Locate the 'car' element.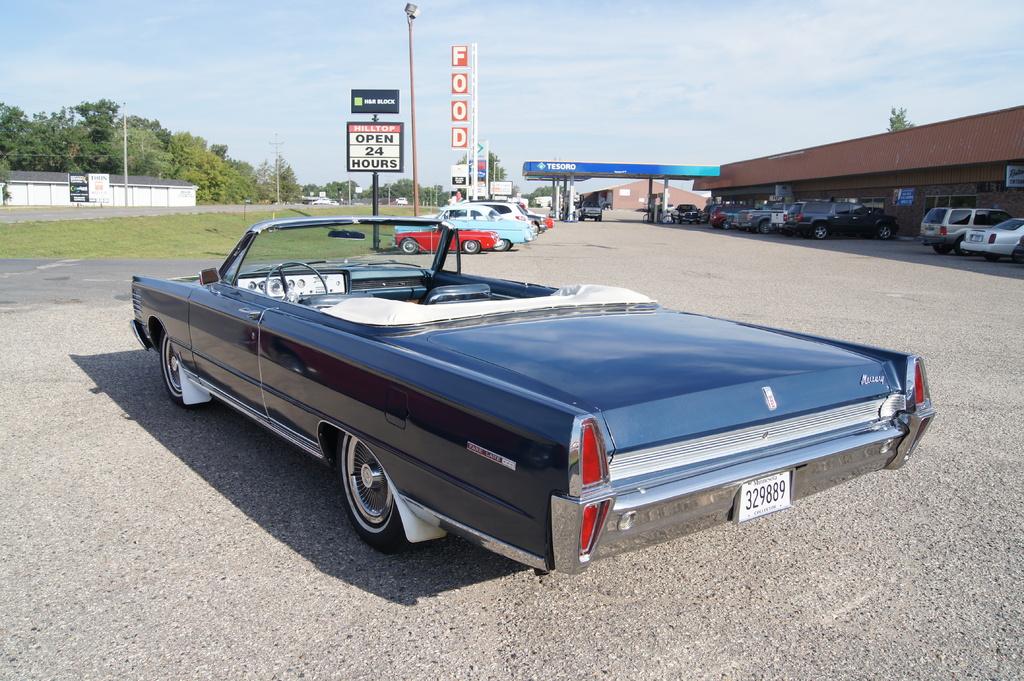
Element bbox: x1=808, y1=204, x2=896, y2=240.
